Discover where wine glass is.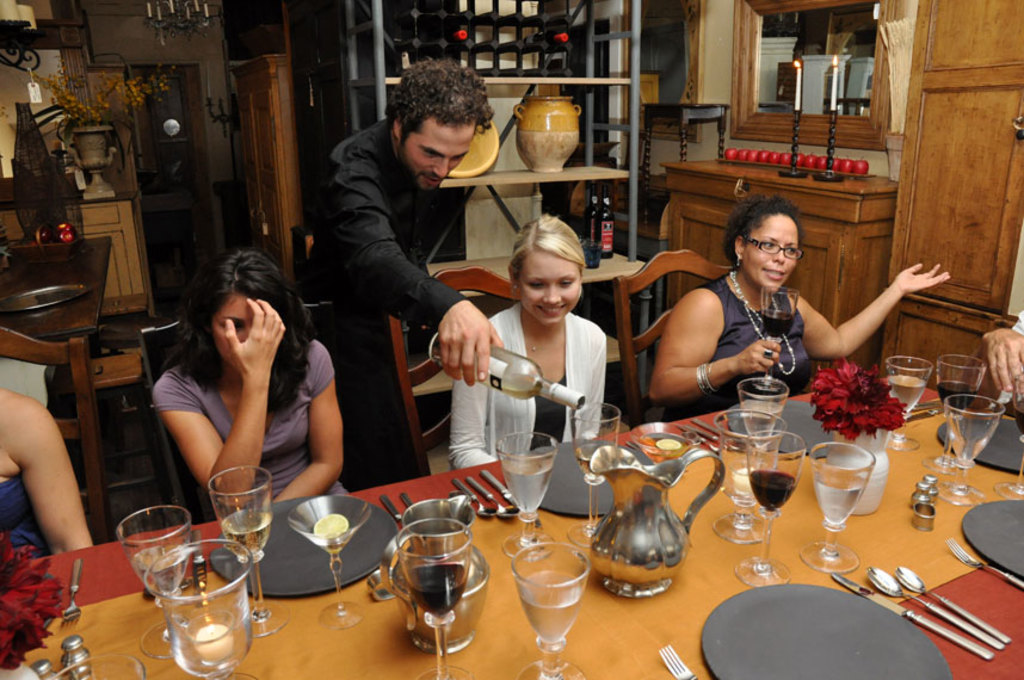
Discovered at x1=949 y1=401 x2=994 y2=508.
